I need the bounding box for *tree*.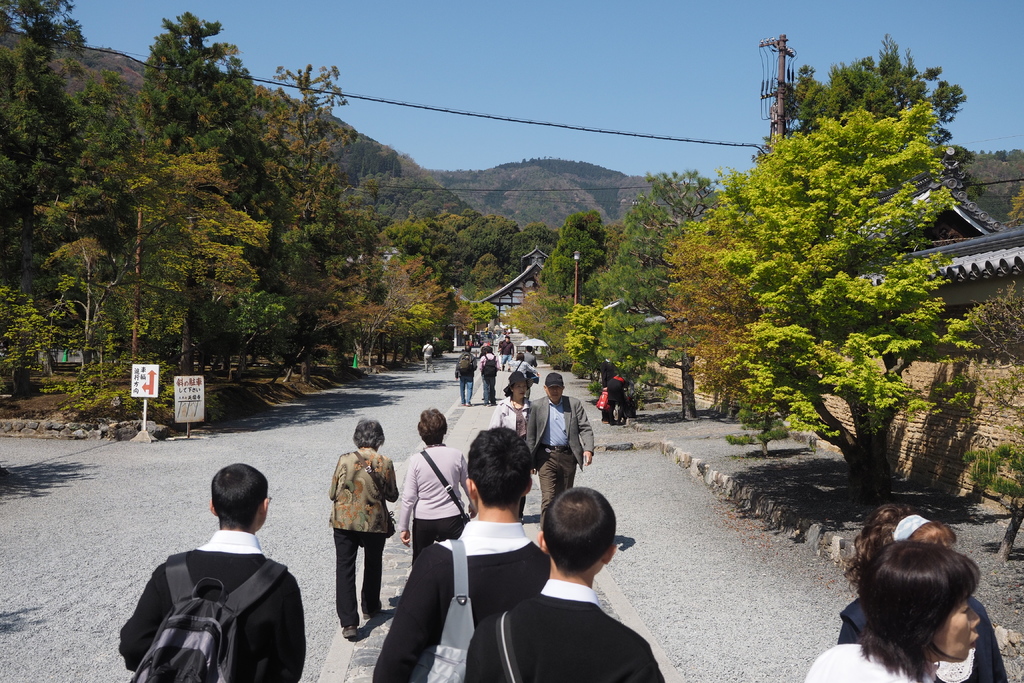
Here it is: {"left": 701, "top": 37, "right": 982, "bottom": 524}.
